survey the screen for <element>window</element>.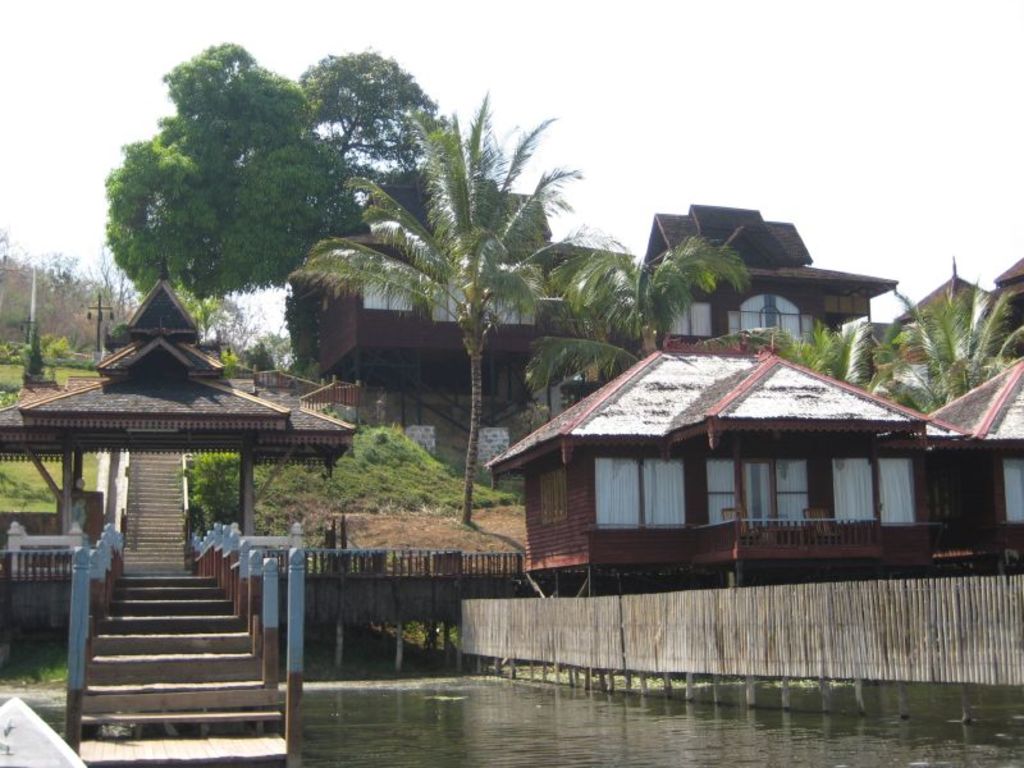
Survey found: 430/276/536/325.
